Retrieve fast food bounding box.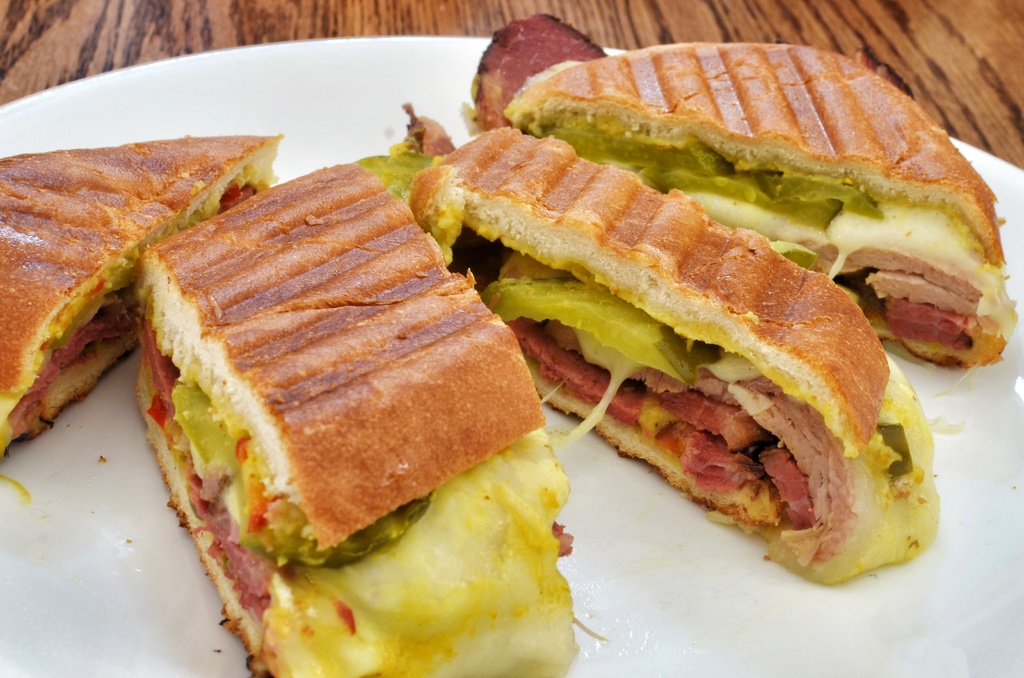
Bounding box: (0,131,279,456).
